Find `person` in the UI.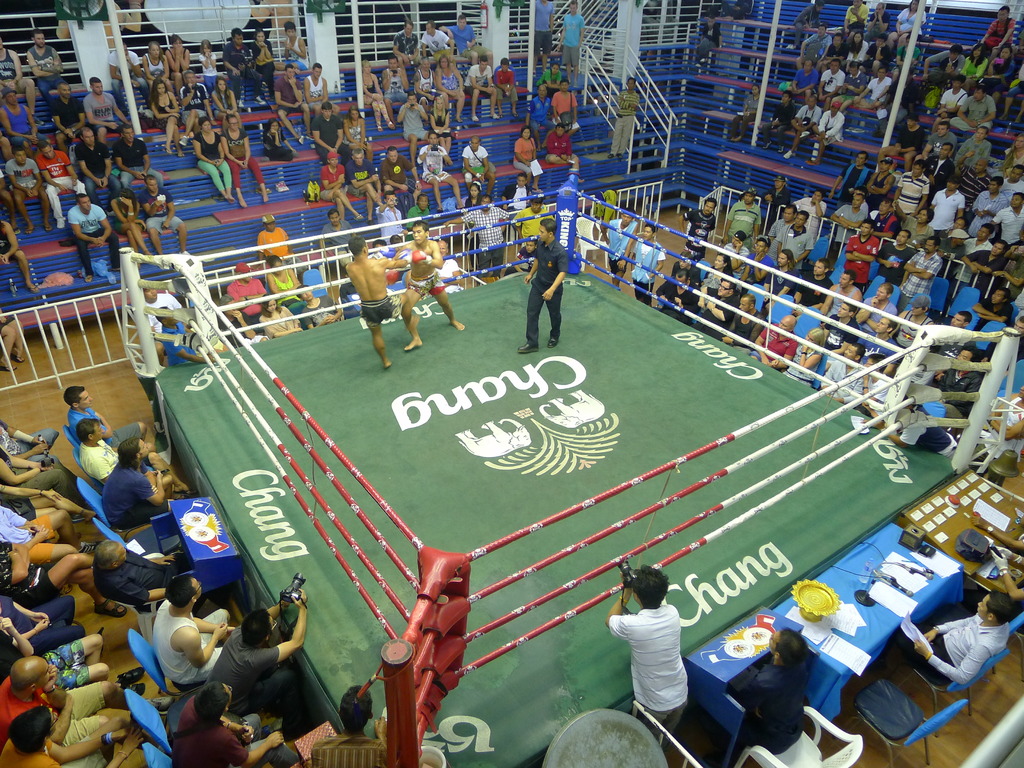
UI element at (938,73,968,120).
